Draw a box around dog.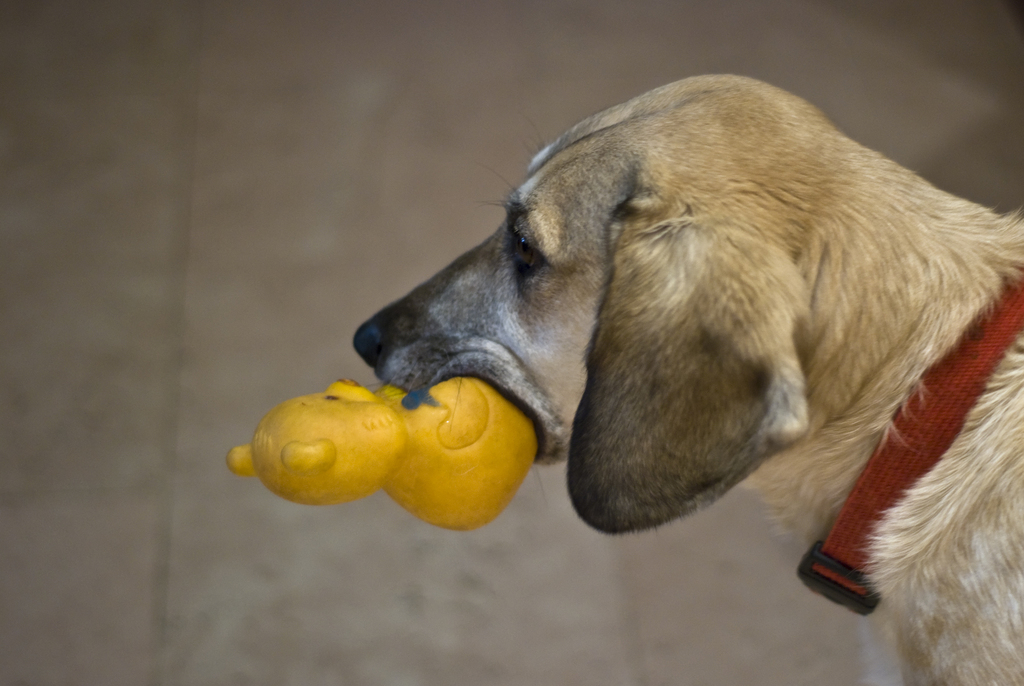
select_region(349, 74, 1023, 685).
